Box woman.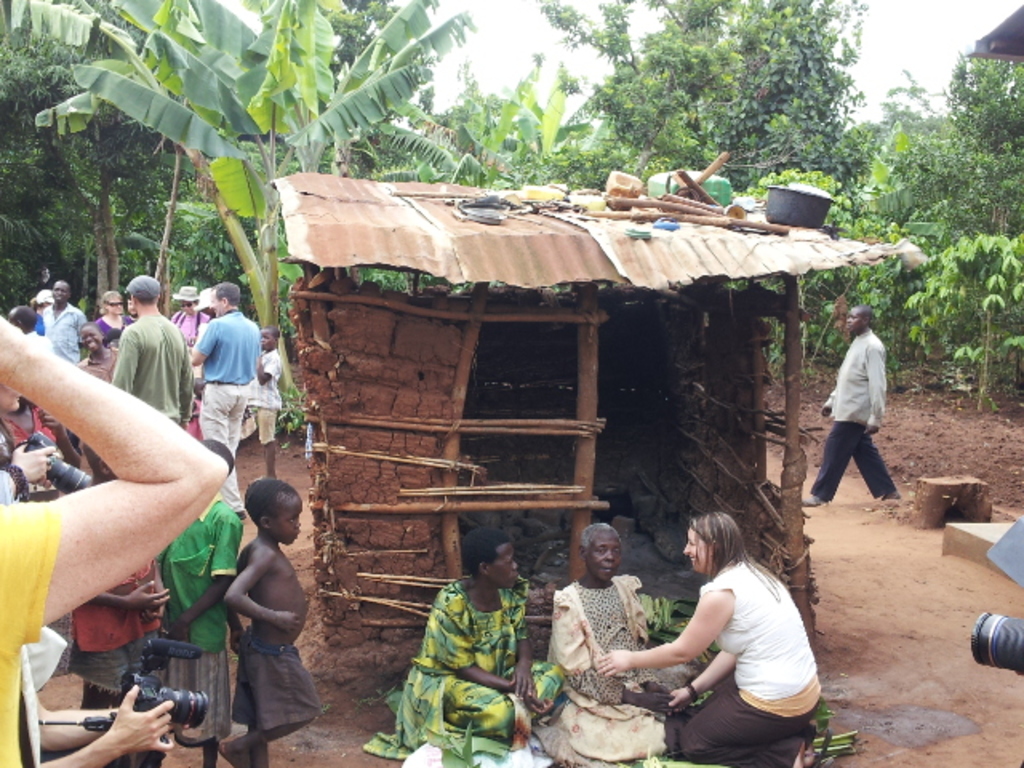
[x1=173, y1=286, x2=213, y2=384].
